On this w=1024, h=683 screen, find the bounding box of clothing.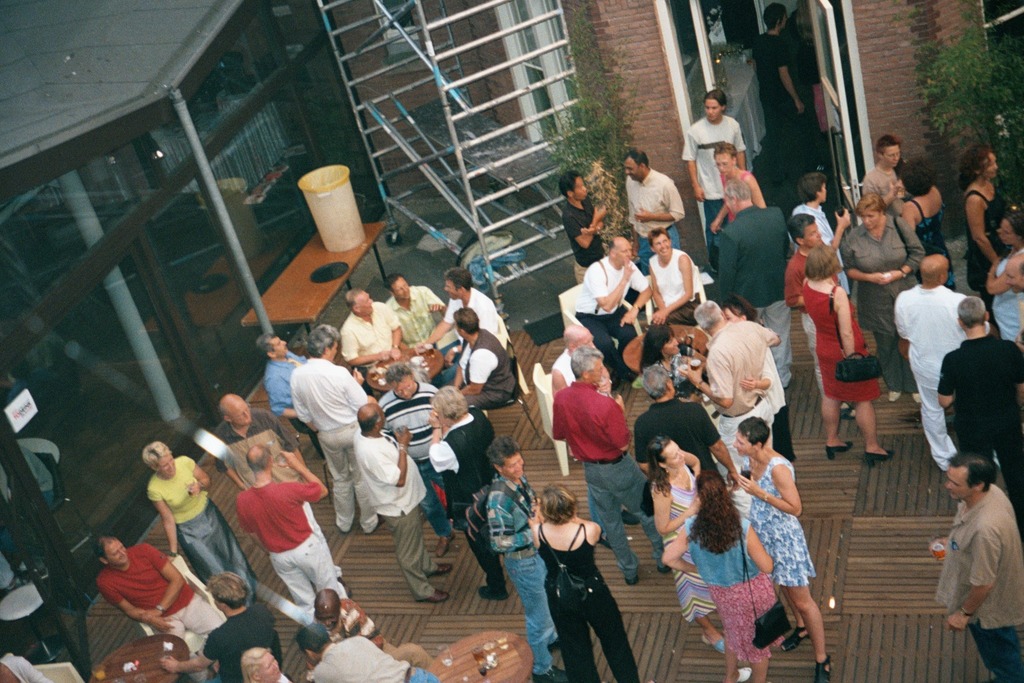
Bounding box: detection(990, 246, 1023, 339).
